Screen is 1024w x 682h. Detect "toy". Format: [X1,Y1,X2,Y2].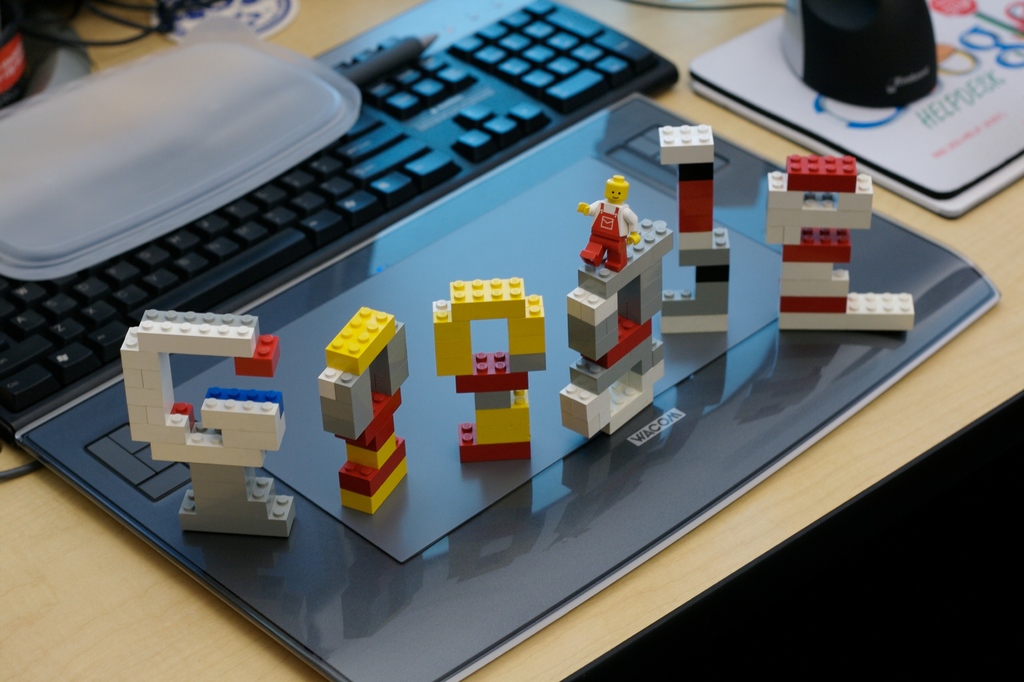
[429,279,549,466].
